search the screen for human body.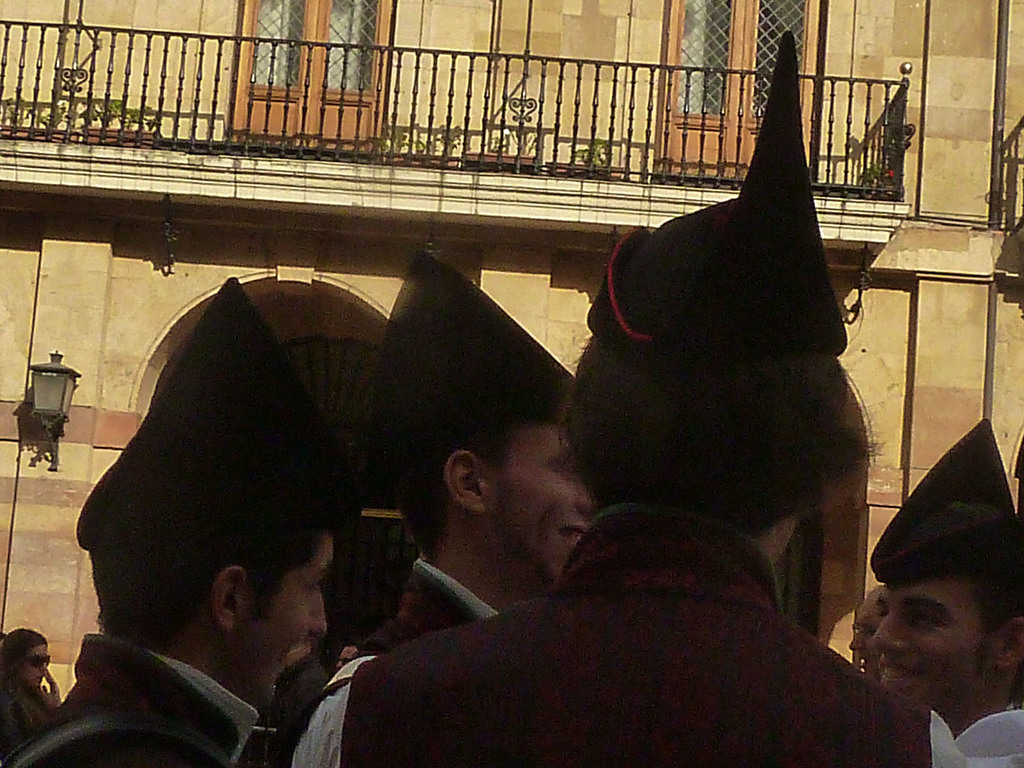
Found at locate(0, 626, 65, 746).
